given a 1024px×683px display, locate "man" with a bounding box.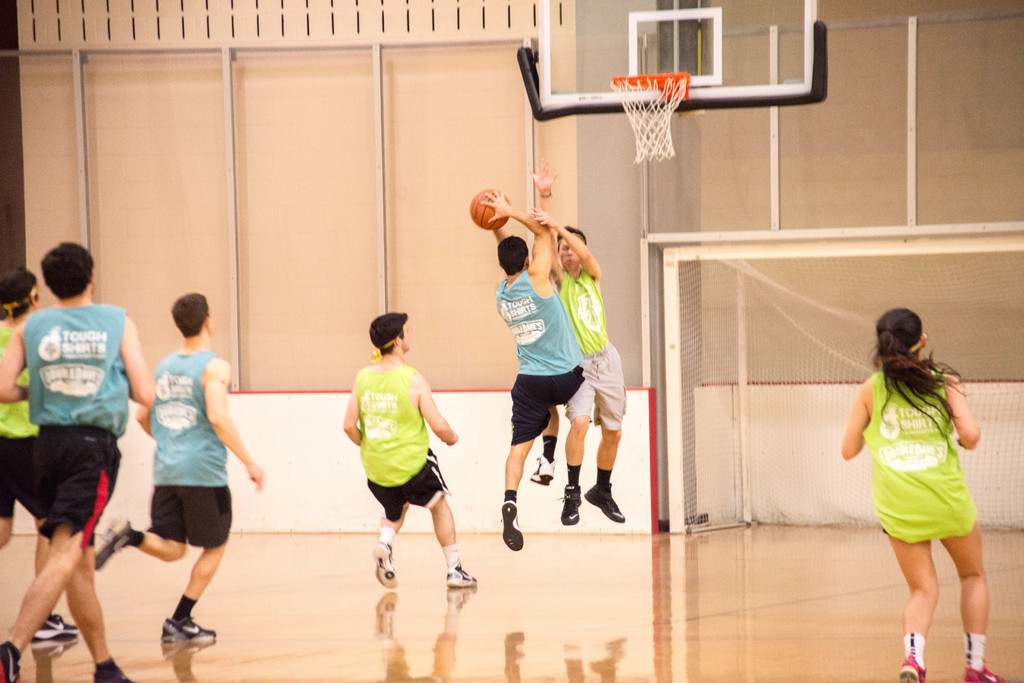
Located: locate(0, 273, 84, 650).
